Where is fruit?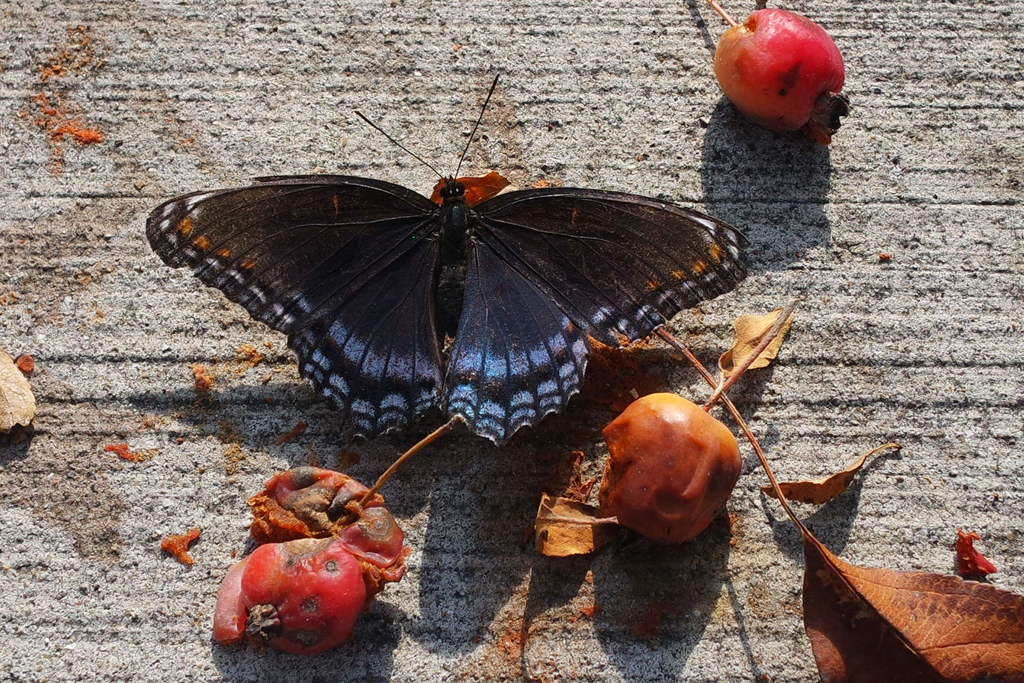
{"left": 699, "top": 0, "right": 854, "bottom": 147}.
